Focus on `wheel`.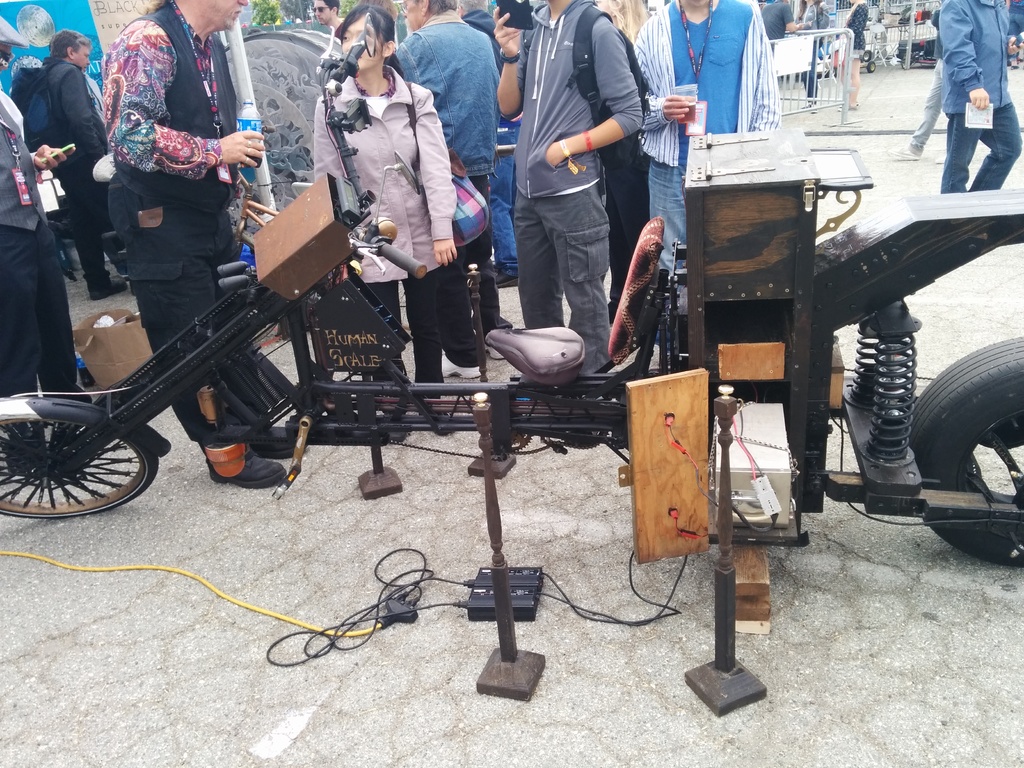
Focused at 13, 415, 150, 510.
